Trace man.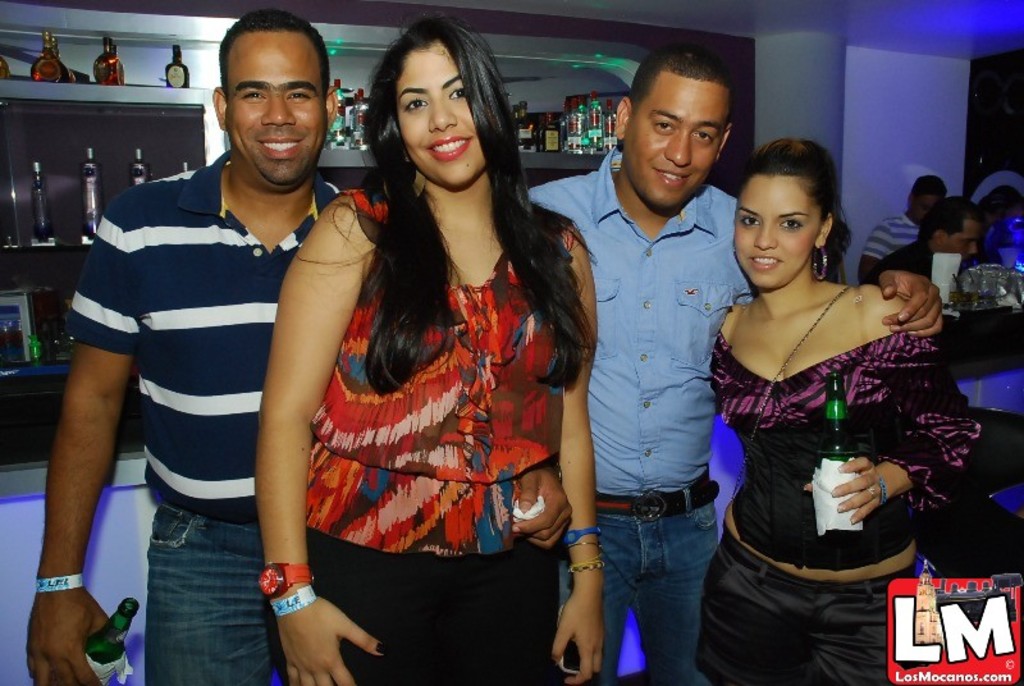
Traced to 858/198/988/301.
